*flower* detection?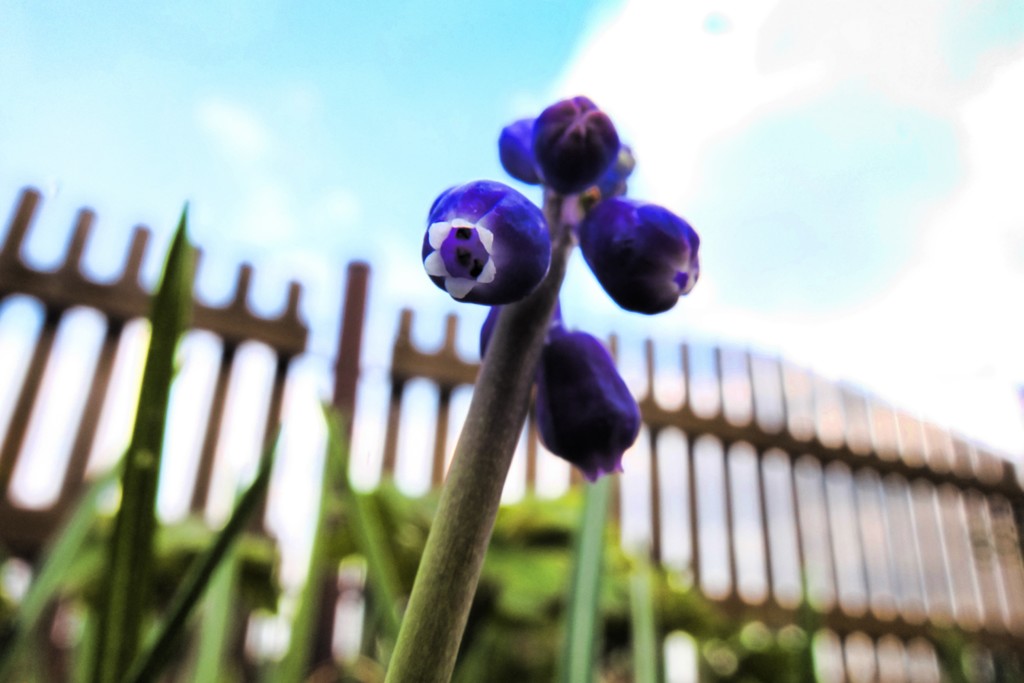
locate(577, 190, 701, 316)
